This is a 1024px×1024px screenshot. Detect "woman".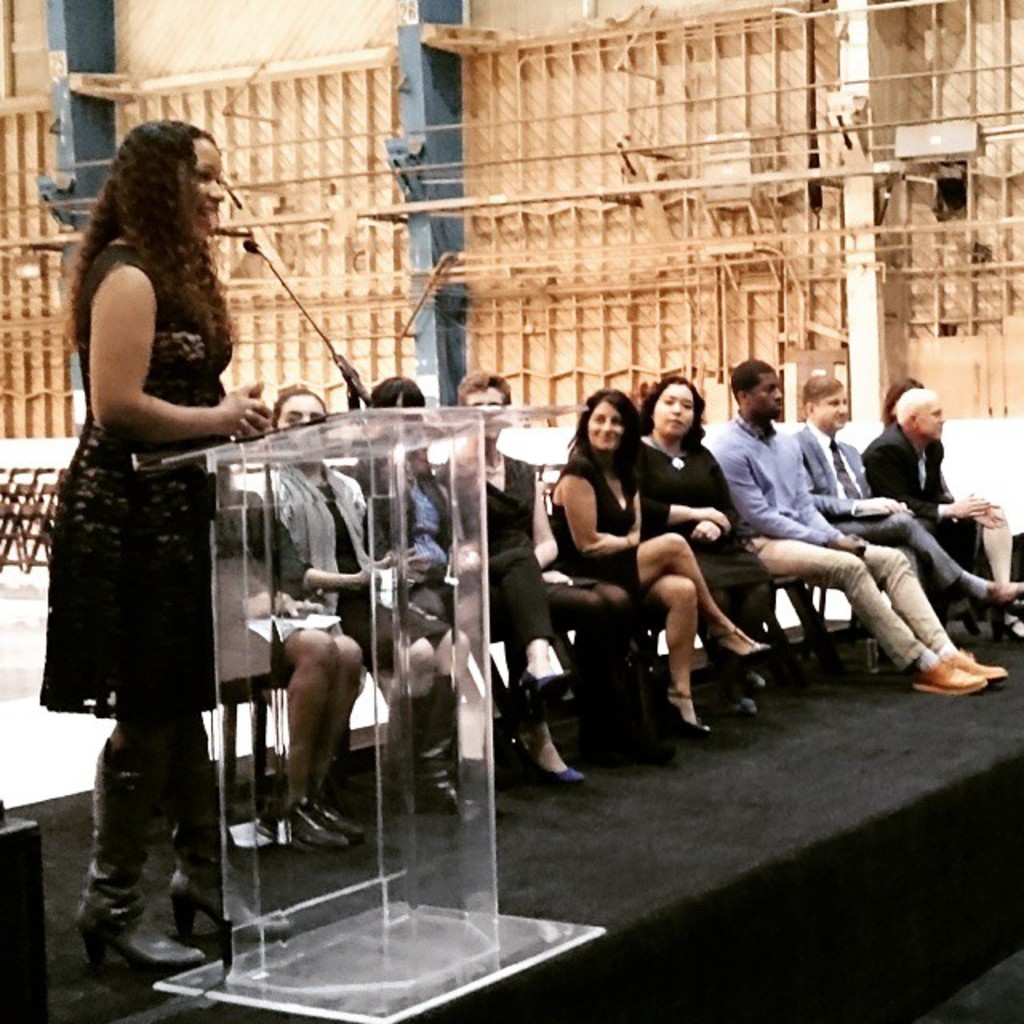
region(354, 394, 514, 733).
